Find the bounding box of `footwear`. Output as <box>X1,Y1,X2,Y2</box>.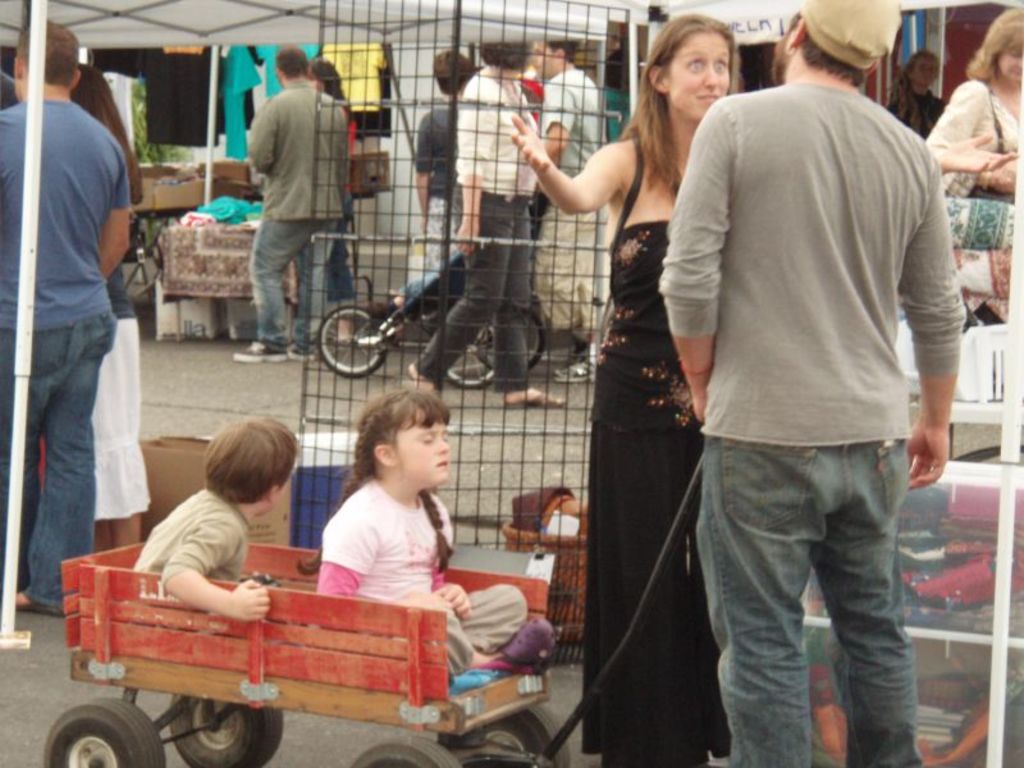
<box>447,663,498,701</box>.
